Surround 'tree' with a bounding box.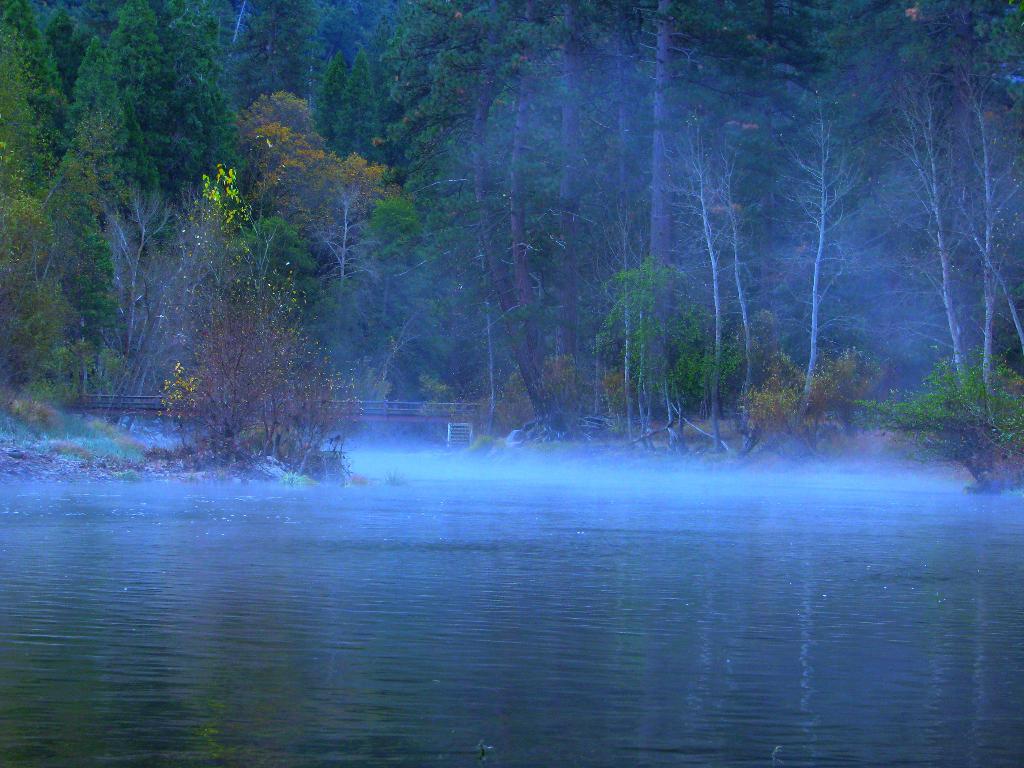
detection(737, 108, 783, 438).
